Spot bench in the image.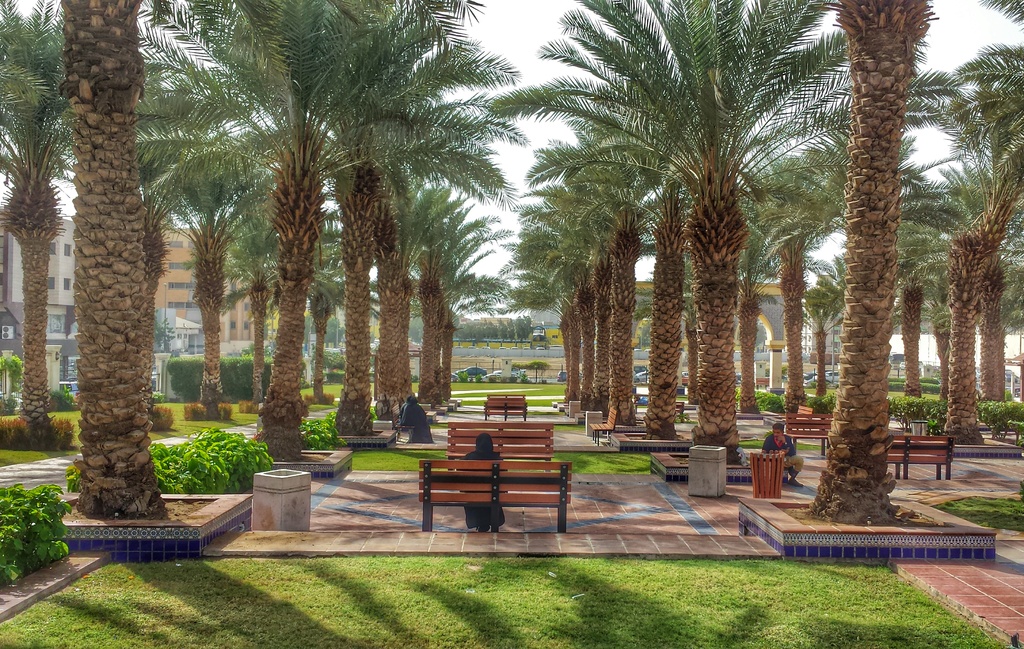
bench found at bbox=[887, 437, 956, 480].
